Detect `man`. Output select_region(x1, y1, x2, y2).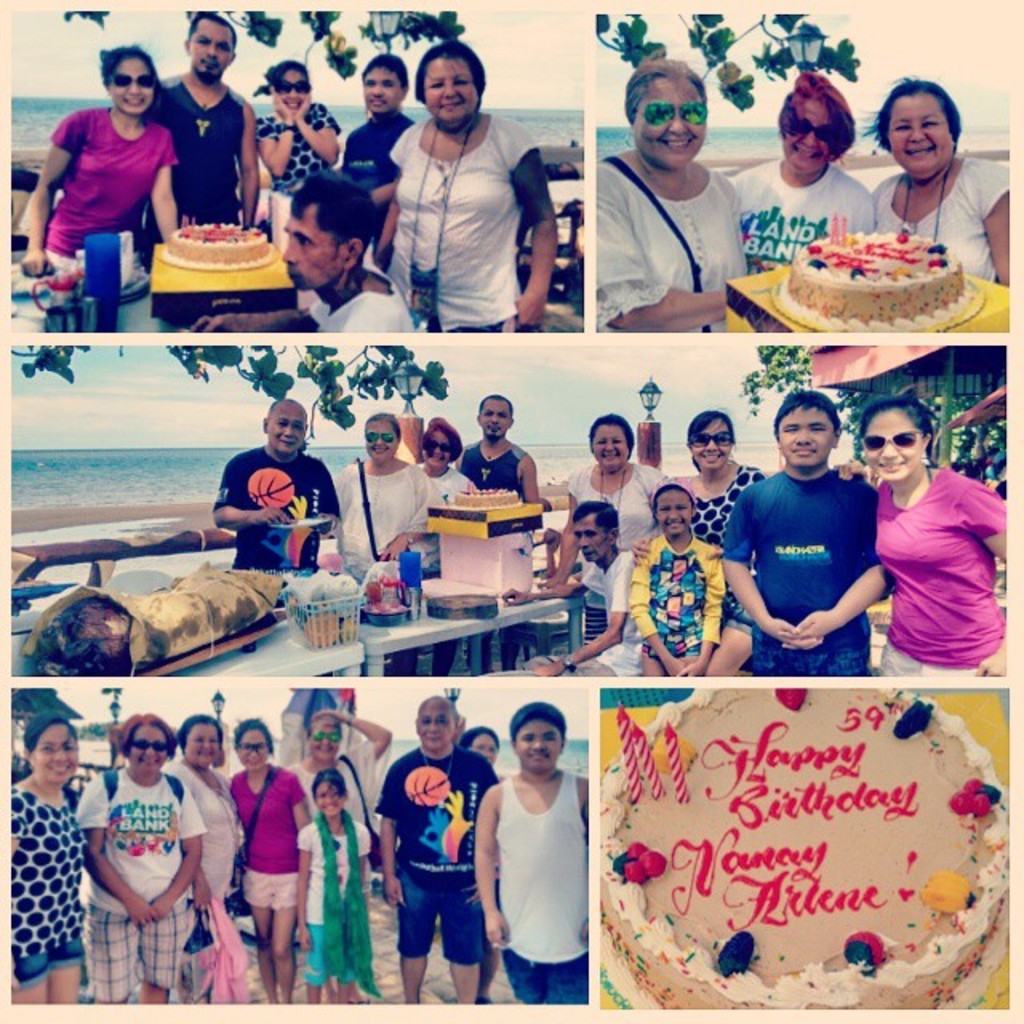
select_region(342, 54, 421, 218).
